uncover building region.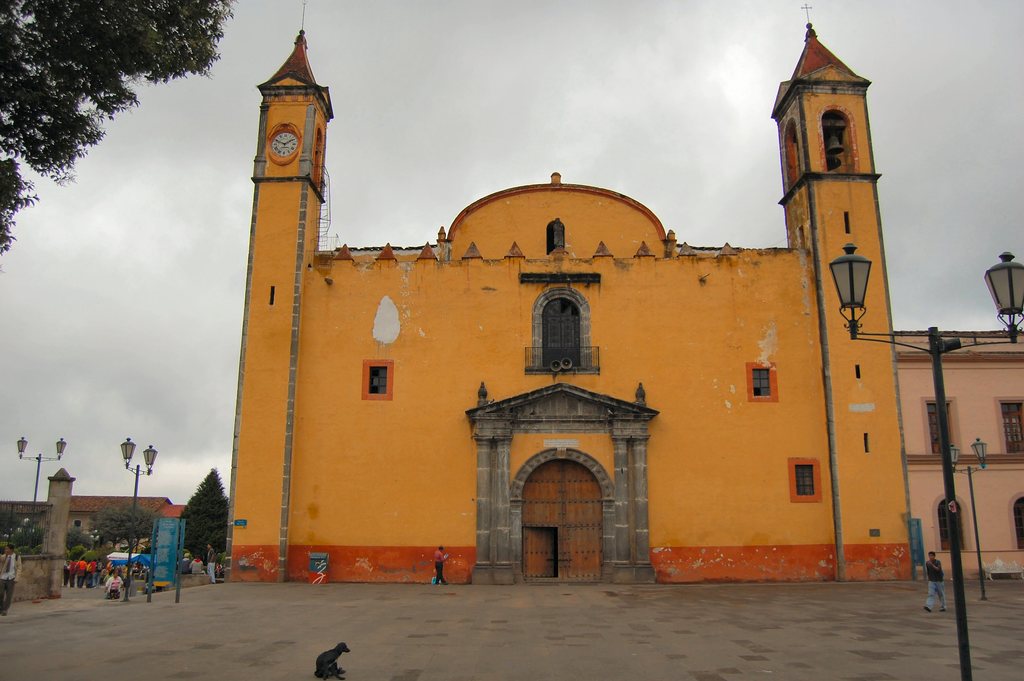
Uncovered: l=225, t=22, r=911, b=582.
